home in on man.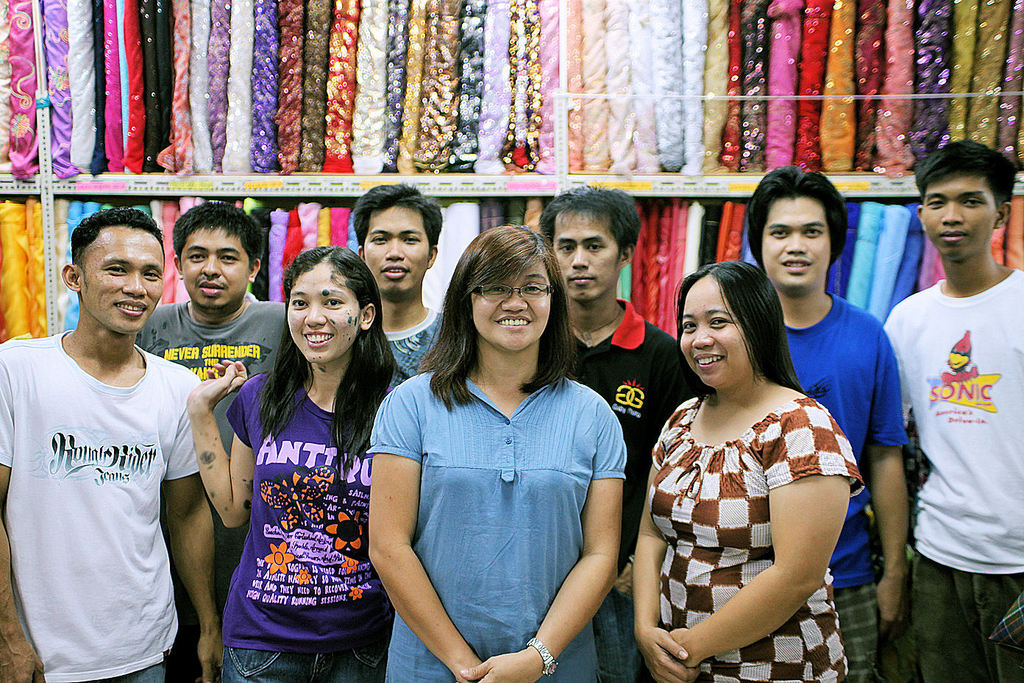
Homed in at <bbox>879, 138, 1023, 682</bbox>.
